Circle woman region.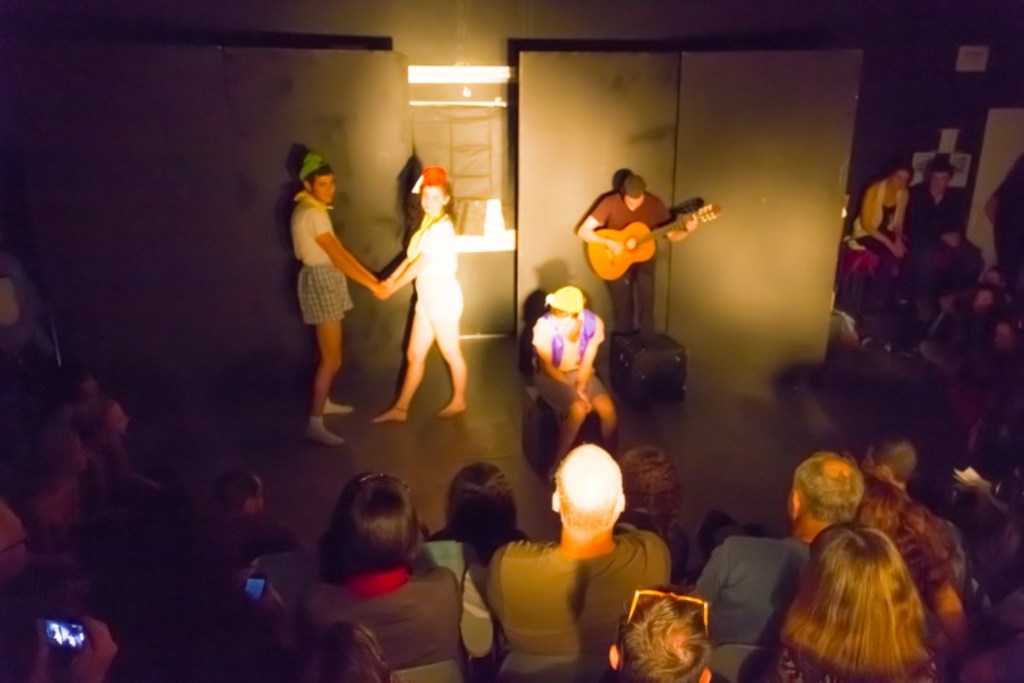
Region: select_region(607, 441, 691, 586).
